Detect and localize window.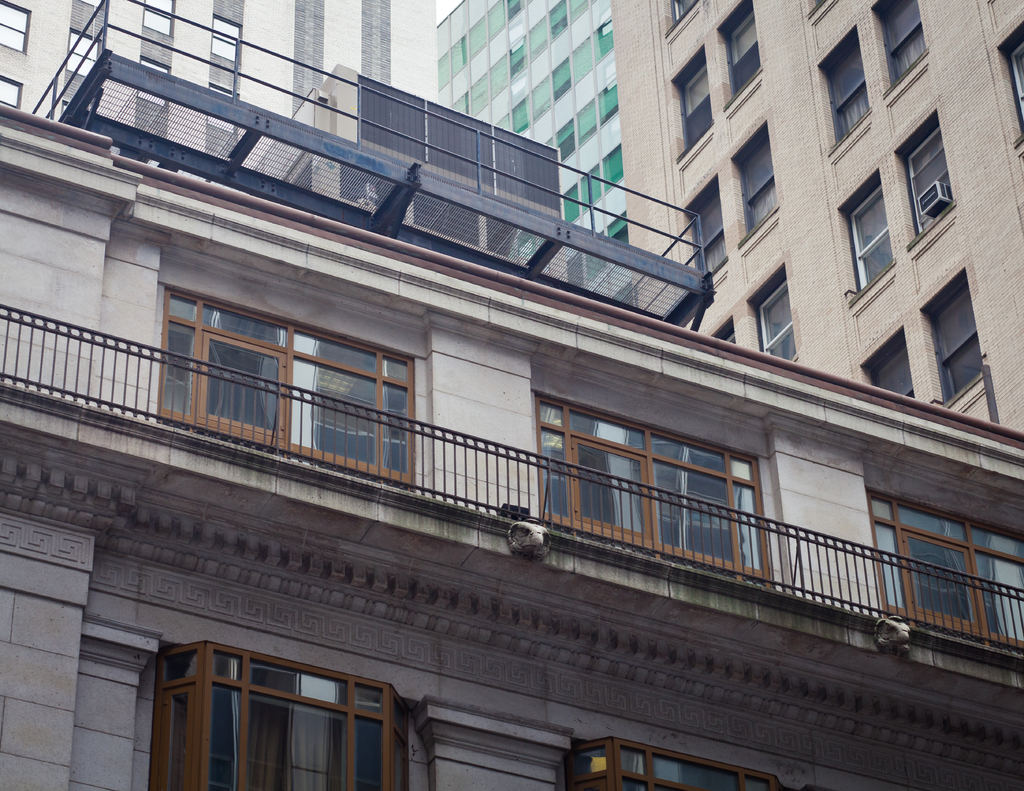
Localized at 149:637:413:790.
